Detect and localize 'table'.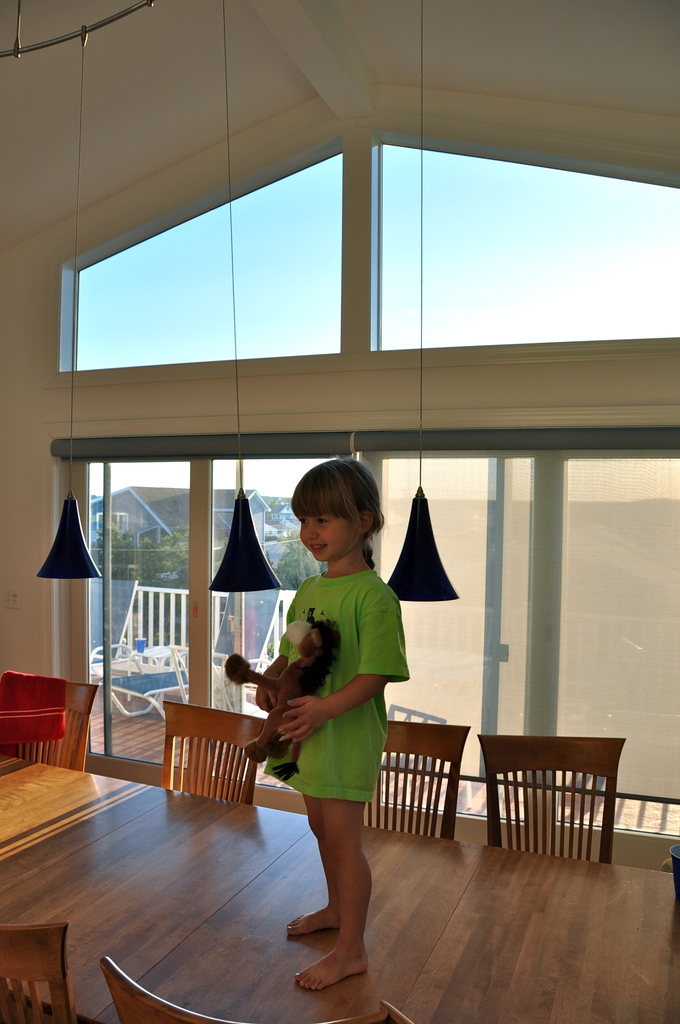
Localized at box(0, 749, 679, 1023).
